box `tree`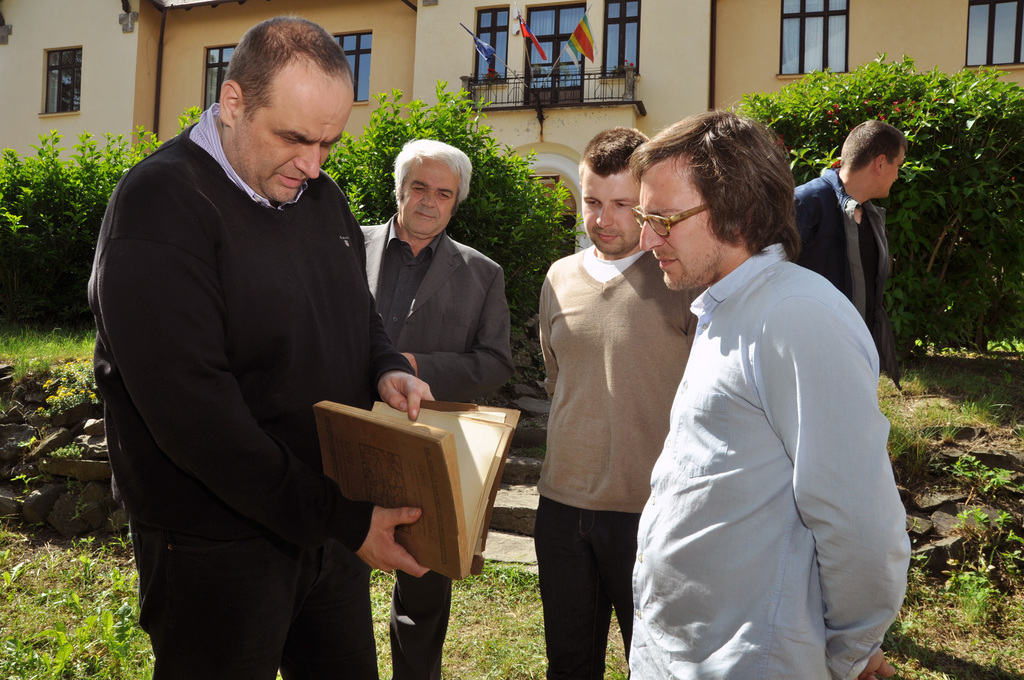
[910,40,1014,374]
